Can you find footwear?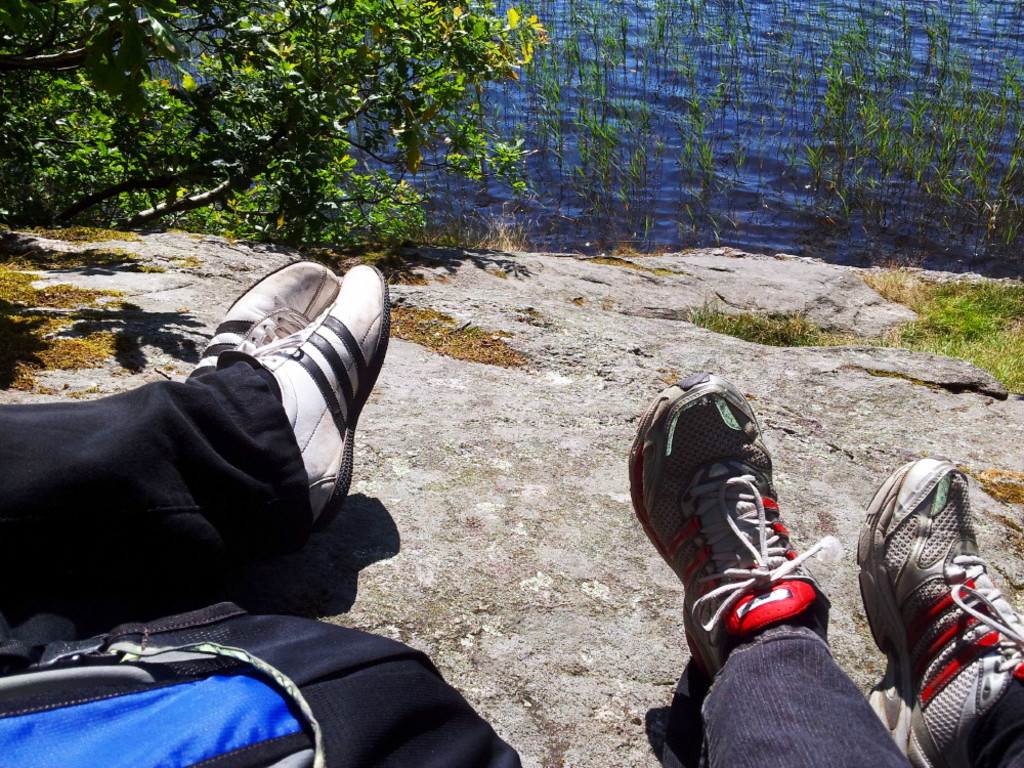
Yes, bounding box: 228:265:394:542.
